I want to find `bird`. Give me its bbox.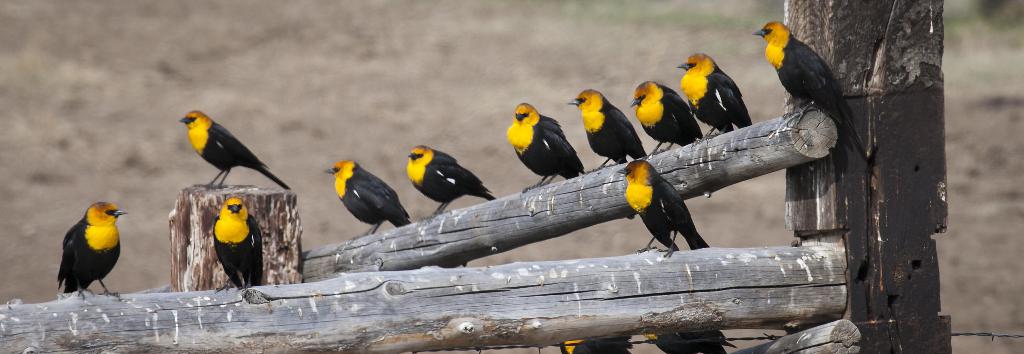
{"left": 614, "top": 157, "right": 710, "bottom": 262}.
